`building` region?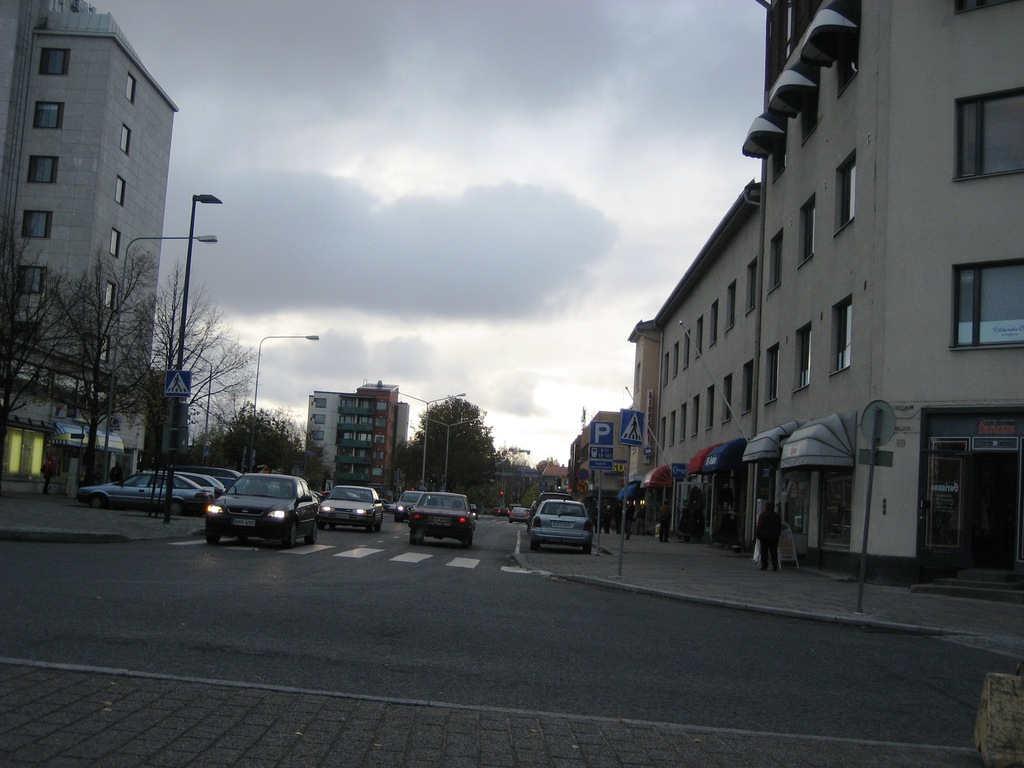
{"left": 568, "top": 0, "right": 1023, "bottom": 584}
